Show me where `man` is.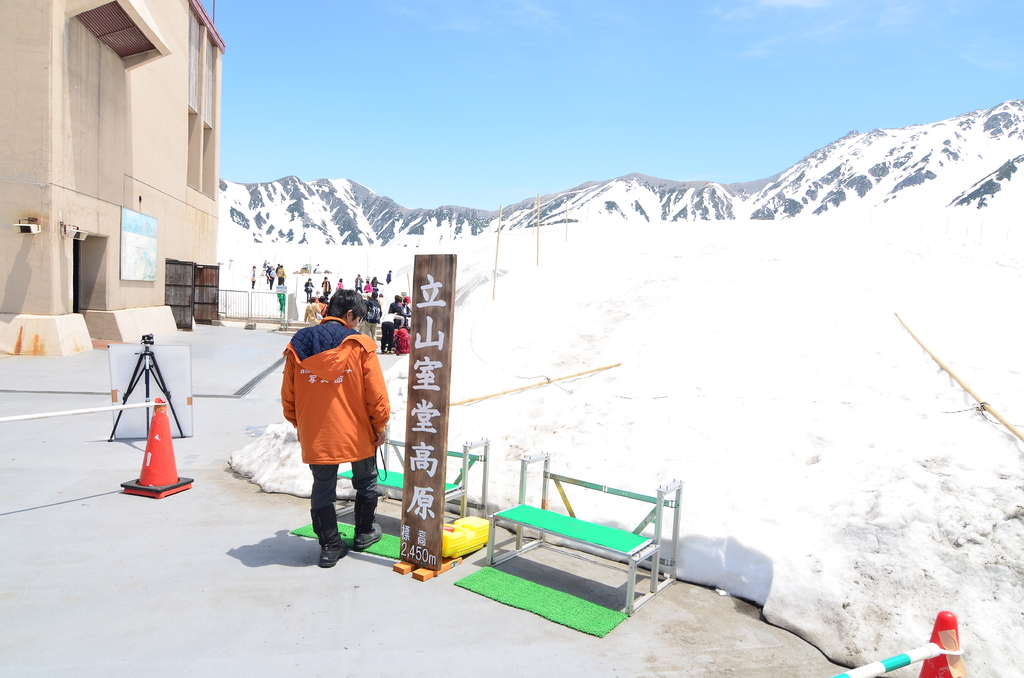
`man` is at {"x1": 260, "y1": 291, "x2": 381, "y2": 573}.
